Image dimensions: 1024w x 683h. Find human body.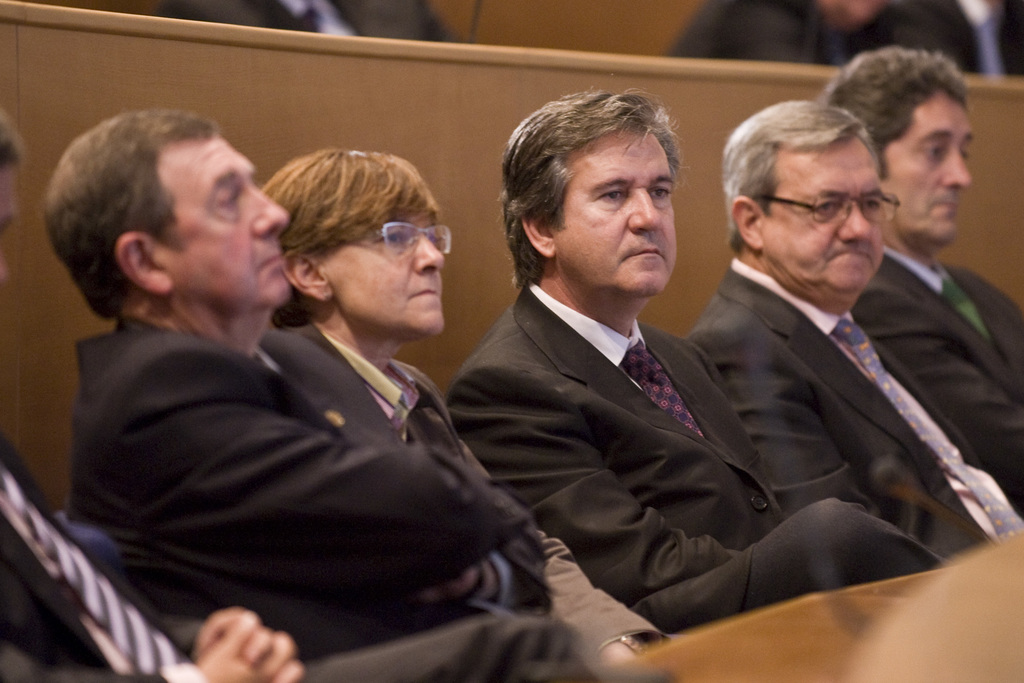
[853,245,1022,520].
